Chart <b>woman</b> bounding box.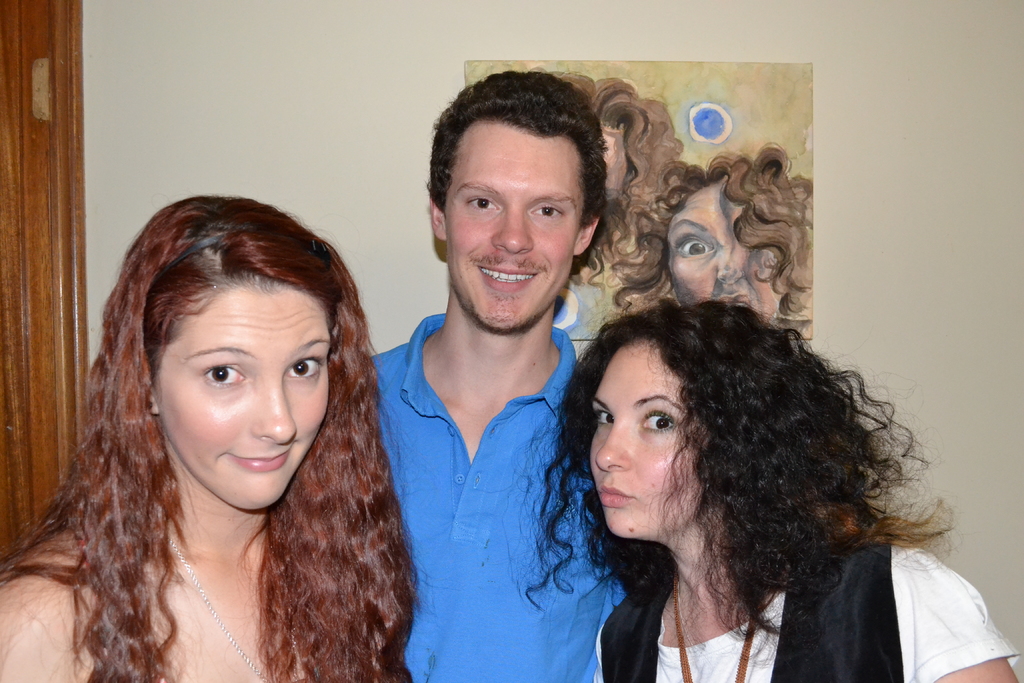
Charted: rect(486, 294, 1023, 682).
